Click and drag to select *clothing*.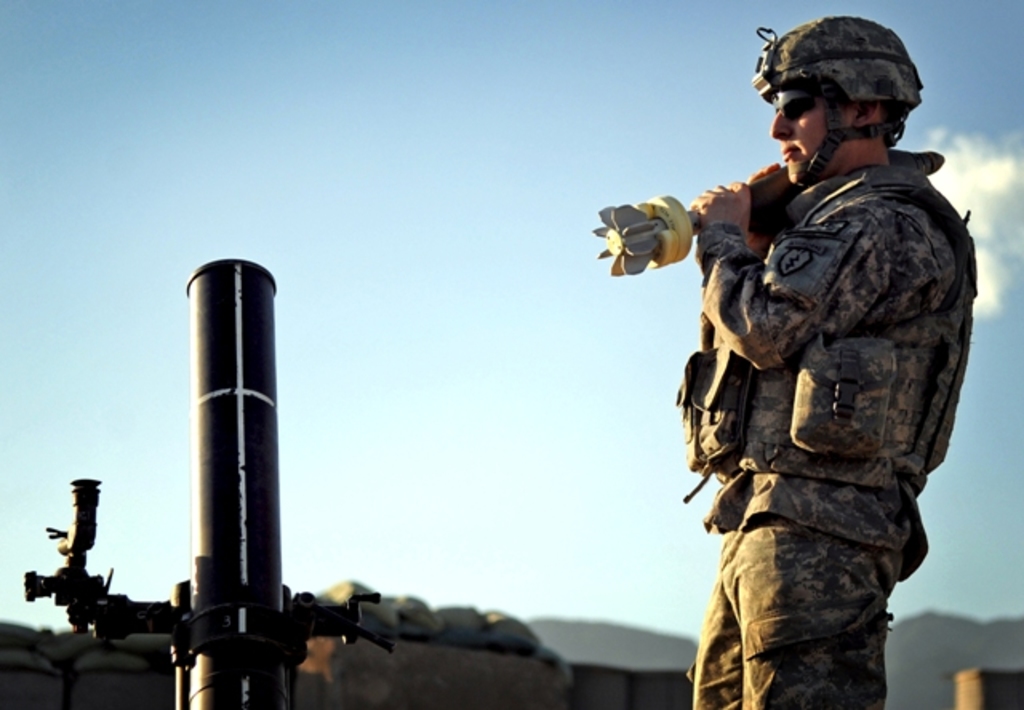
Selection: box(677, 150, 978, 708).
